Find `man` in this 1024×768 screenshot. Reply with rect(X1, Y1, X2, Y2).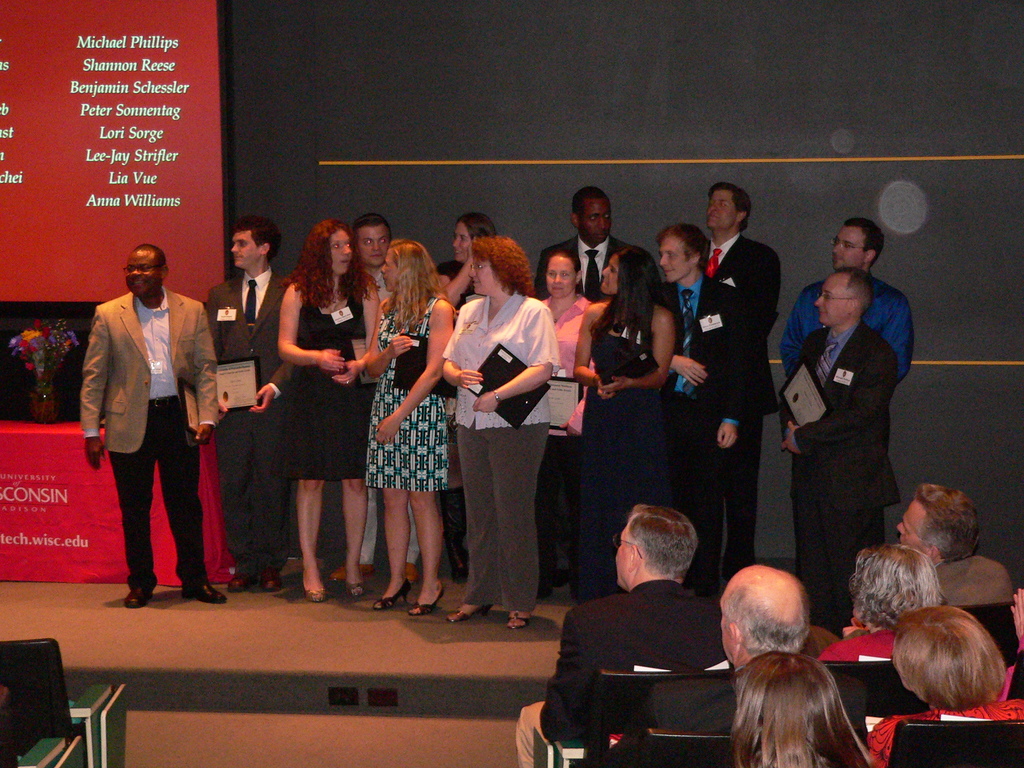
rect(776, 220, 914, 375).
